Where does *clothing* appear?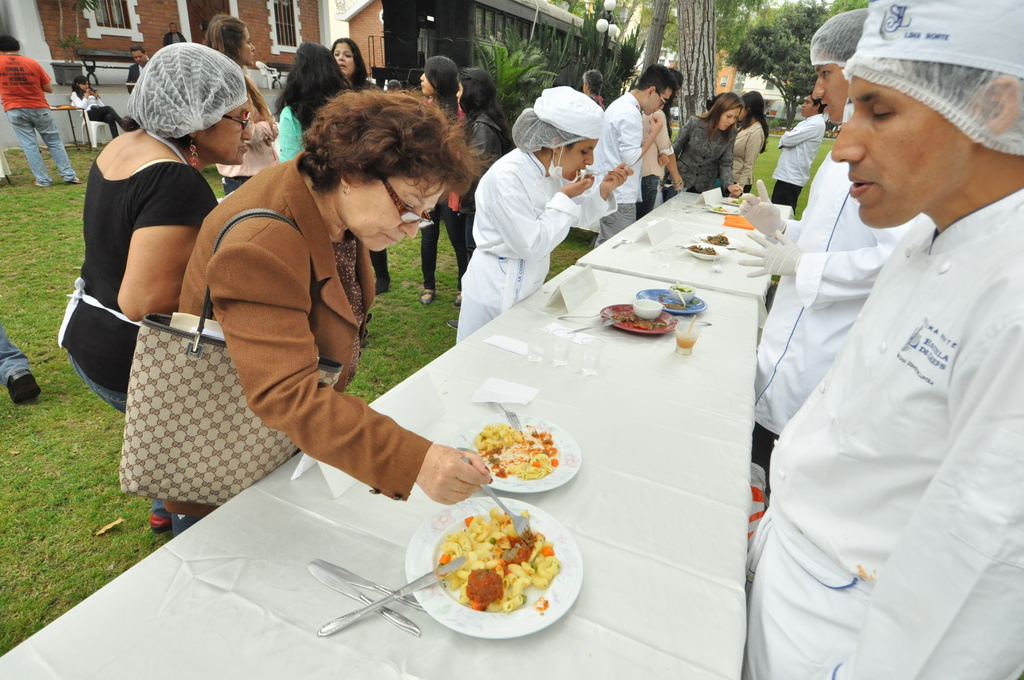
Appears at l=67, t=130, r=206, b=414.
